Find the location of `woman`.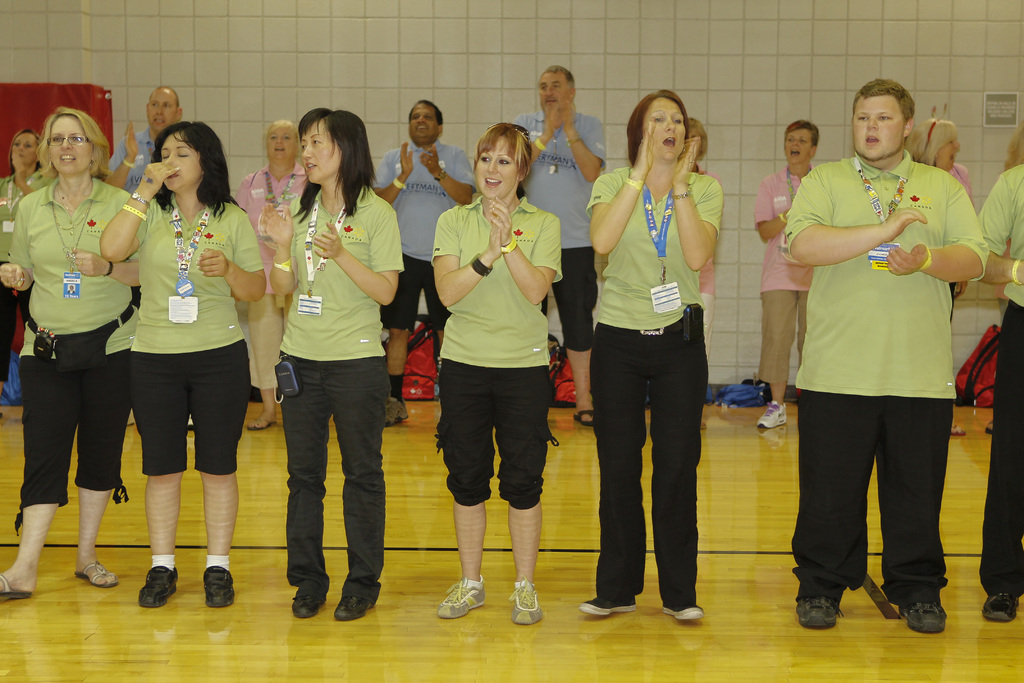
Location: box=[584, 84, 725, 616].
